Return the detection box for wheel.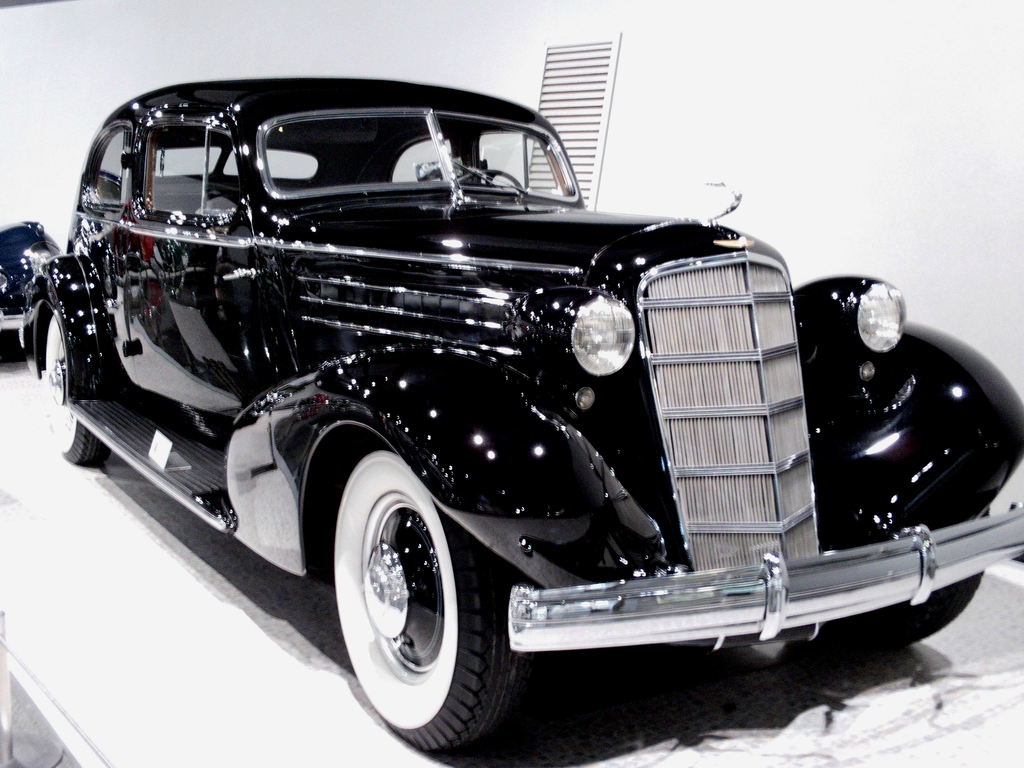
region(49, 314, 111, 472).
